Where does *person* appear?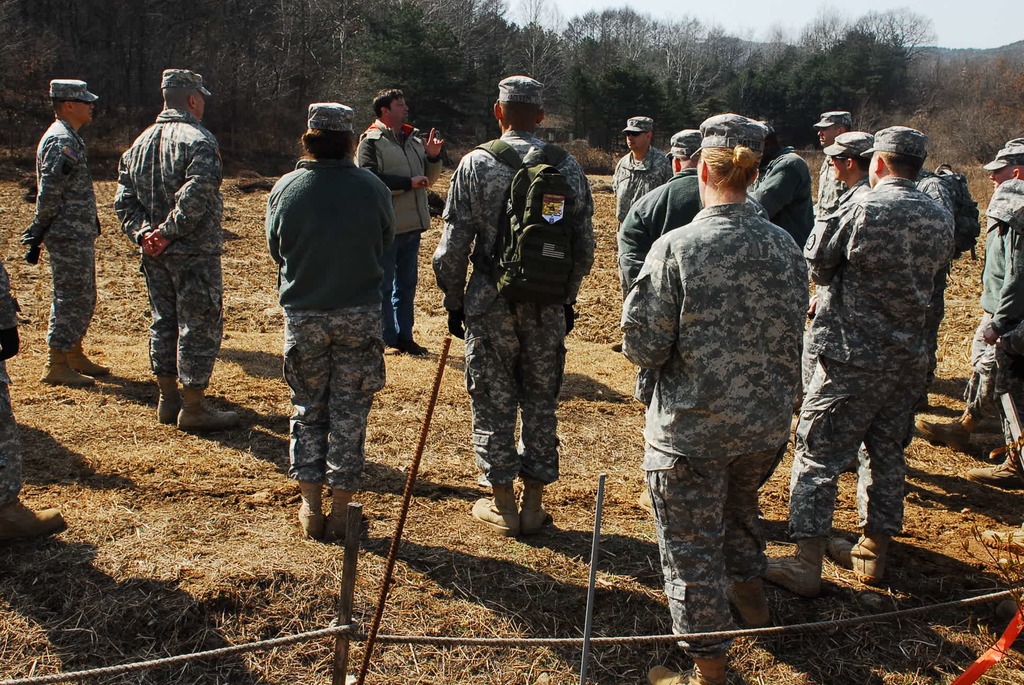
Appears at box=[17, 79, 108, 382].
